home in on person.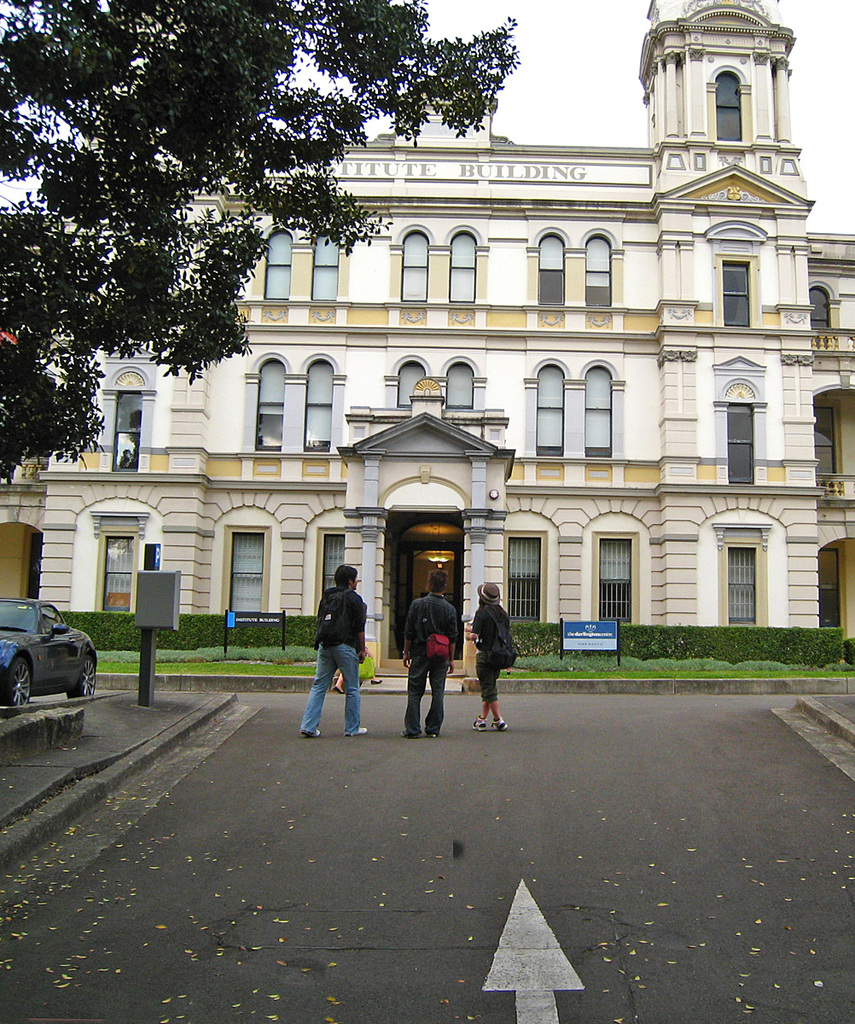
Homed in at crop(463, 581, 516, 732).
